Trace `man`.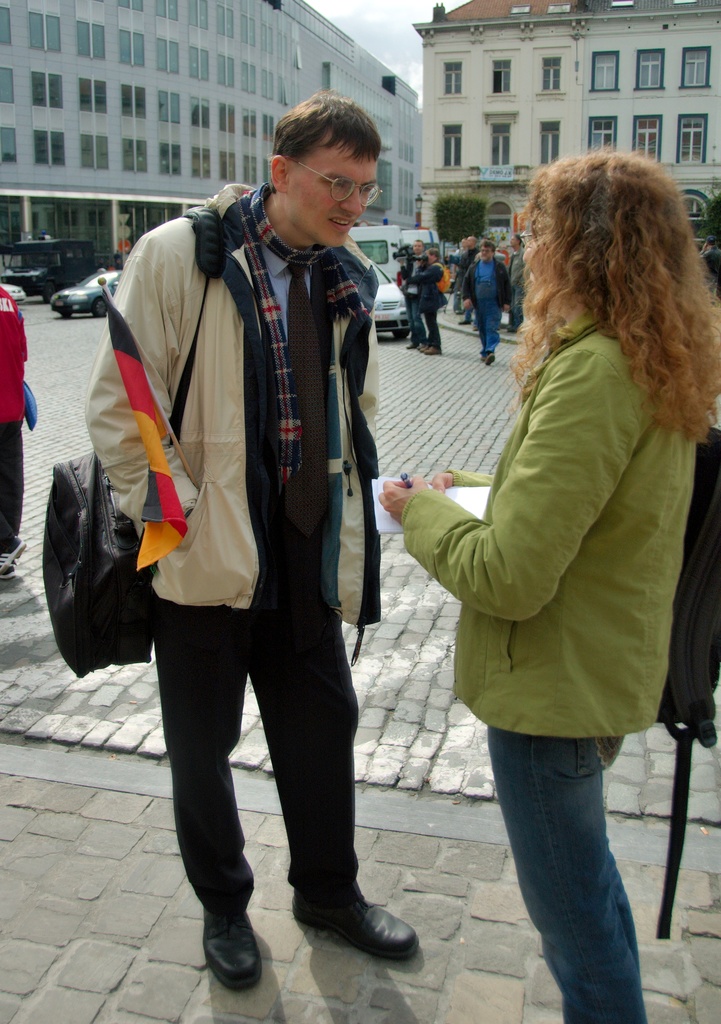
Traced to 464/236/485/262.
